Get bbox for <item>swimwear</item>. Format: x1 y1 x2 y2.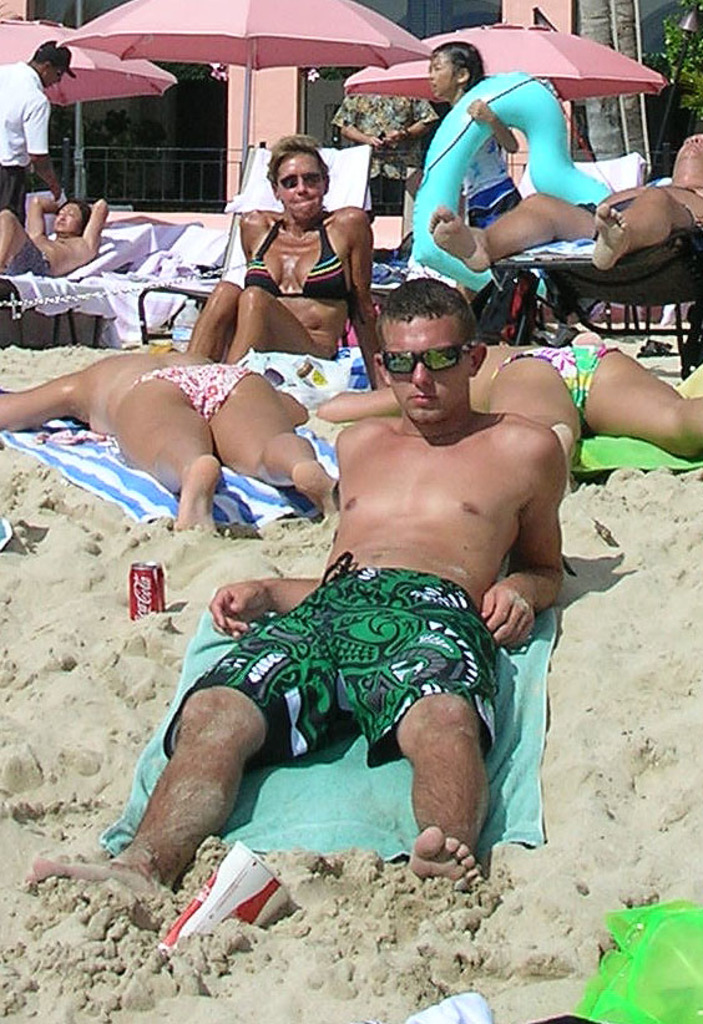
0 235 49 283.
